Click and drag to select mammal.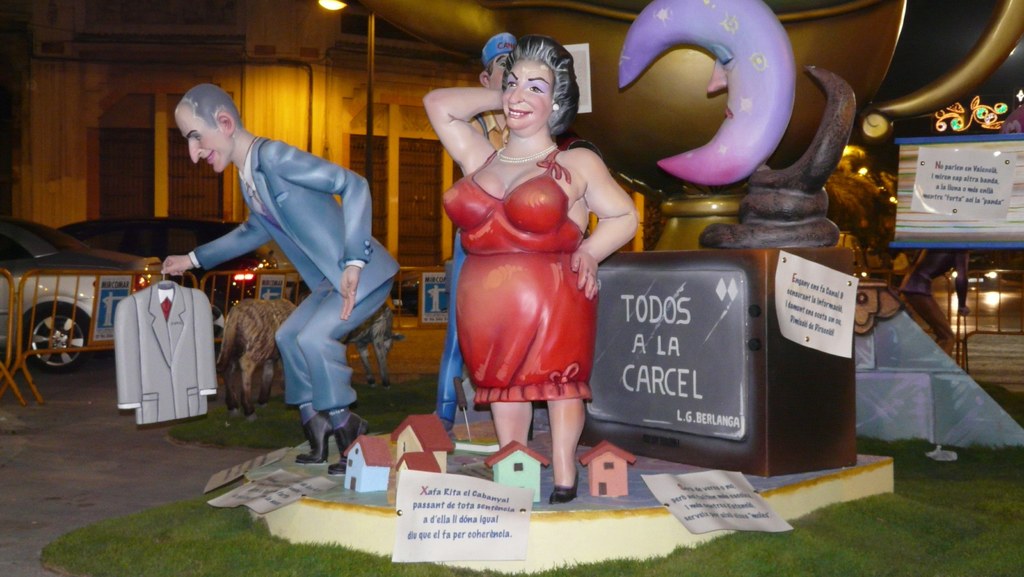
Selection: {"x1": 214, "y1": 304, "x2": 399, "y2": 424}.
